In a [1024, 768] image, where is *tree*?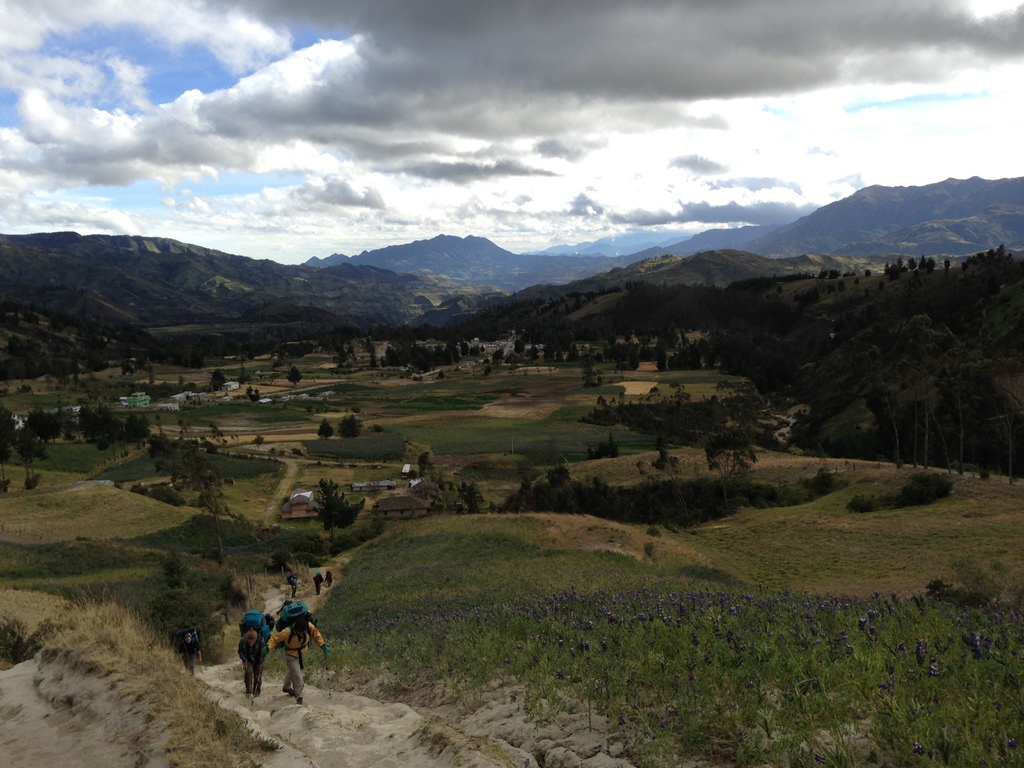
[253,433,265,450].
